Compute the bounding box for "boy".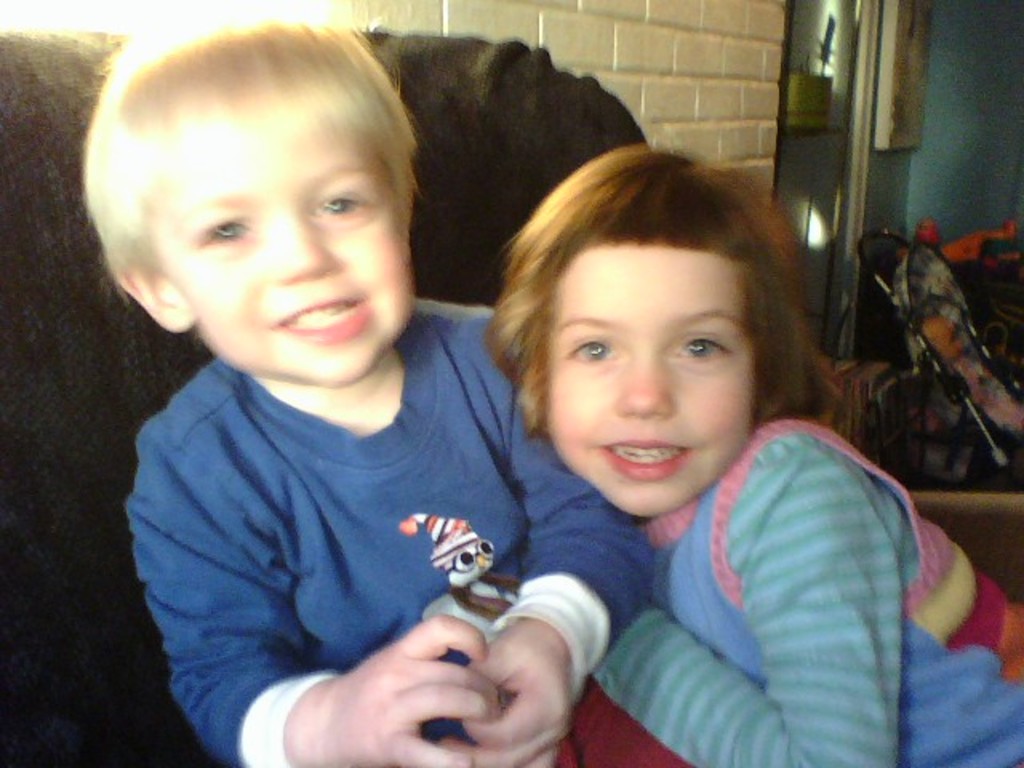
(left=67, top=3, right=629, bottom=749).
